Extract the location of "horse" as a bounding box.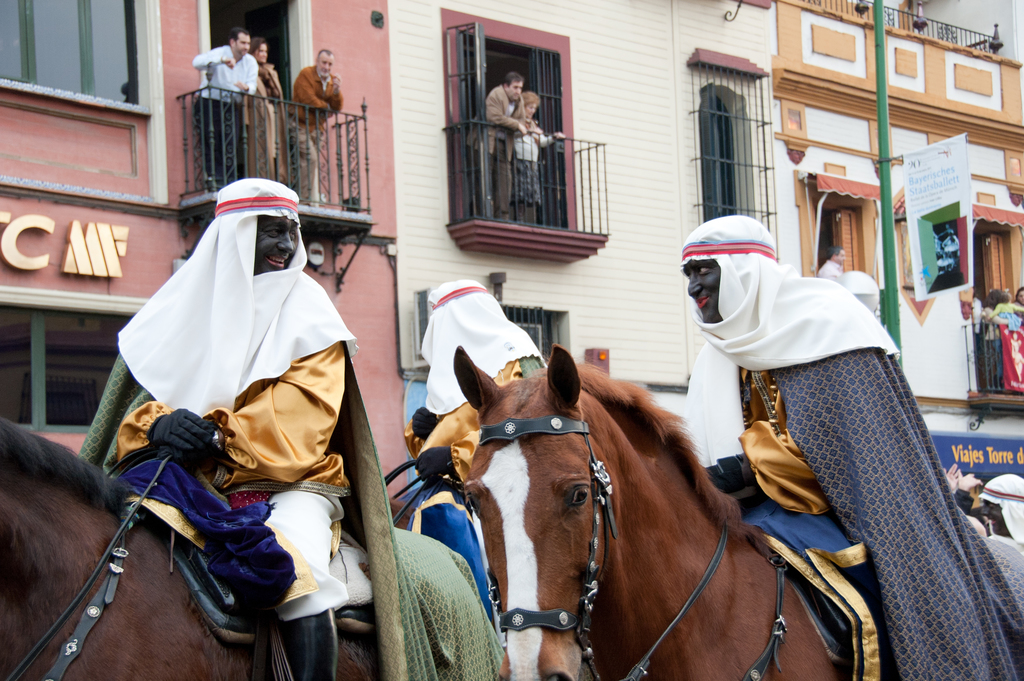
x1=0 y1=418 x2=493 y2=680.
